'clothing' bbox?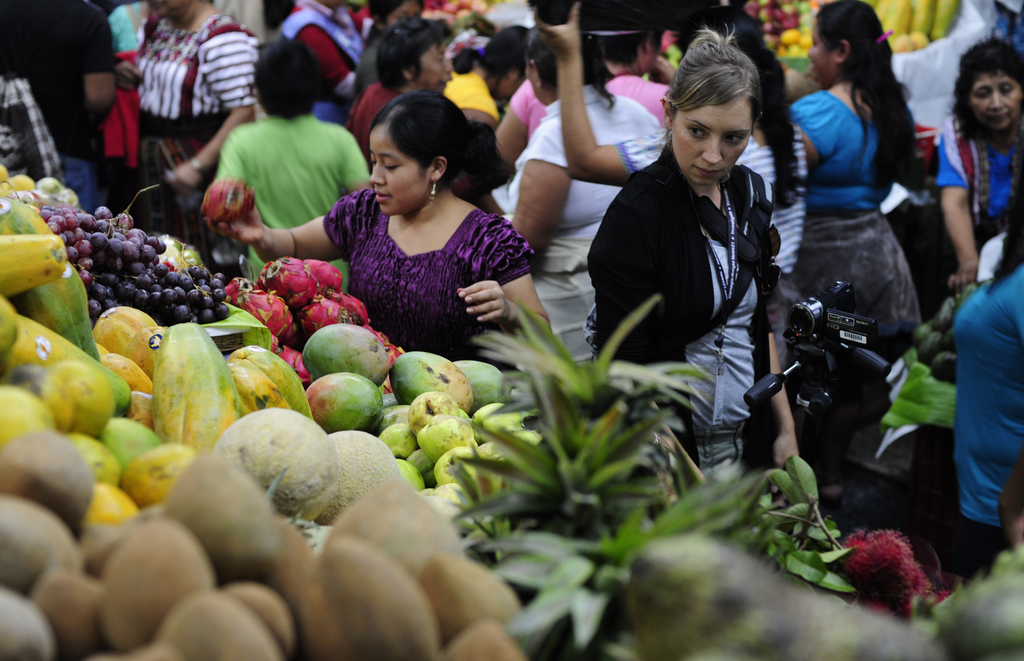
Rect(941, 121, 1023, 257)
